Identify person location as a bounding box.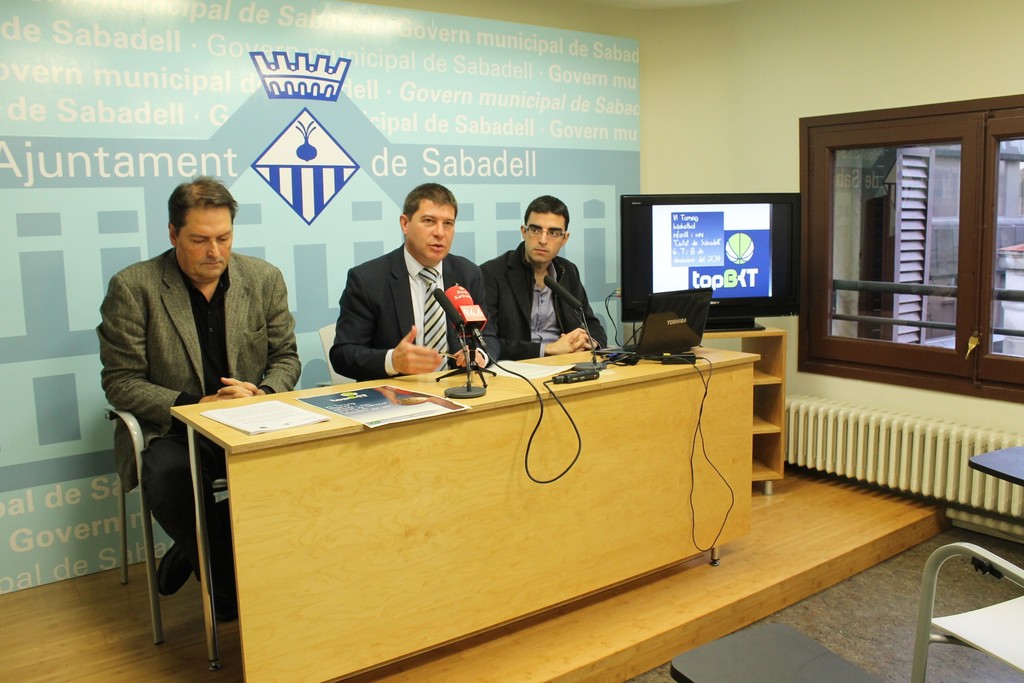
crop(467, 193, 598, 368).
